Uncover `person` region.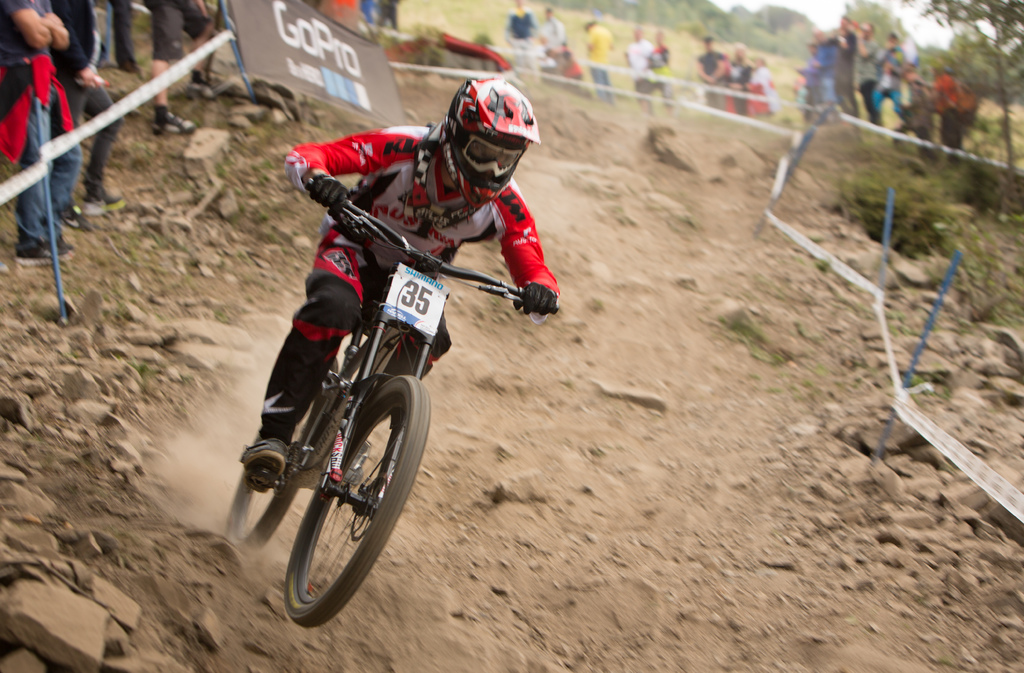
Uncovered: x1=695 y1=28 x2=735 y2=113.
